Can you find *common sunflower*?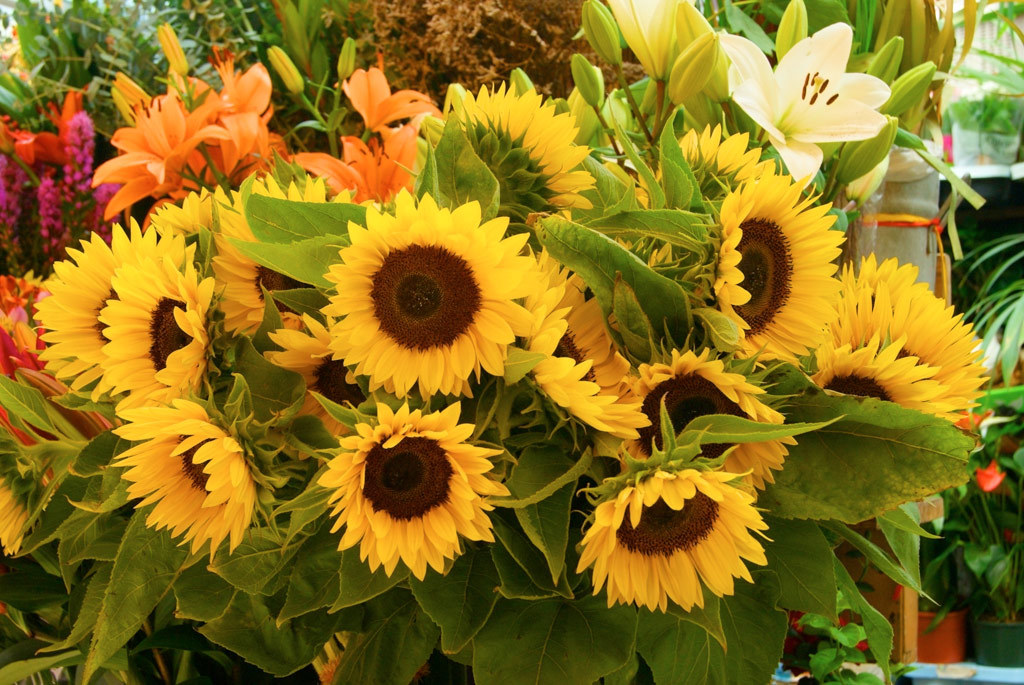
Yes, bounding box: bbox(419, 82, 608, 220).
